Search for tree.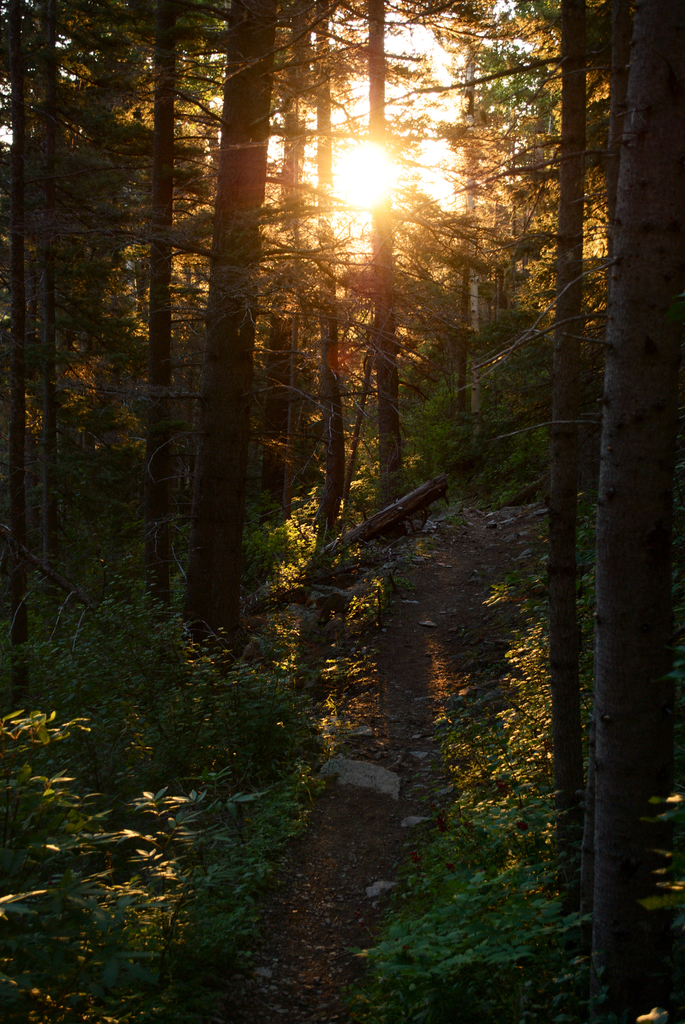
Found at [x1=505, y1=0, x2=608, y2=832].
